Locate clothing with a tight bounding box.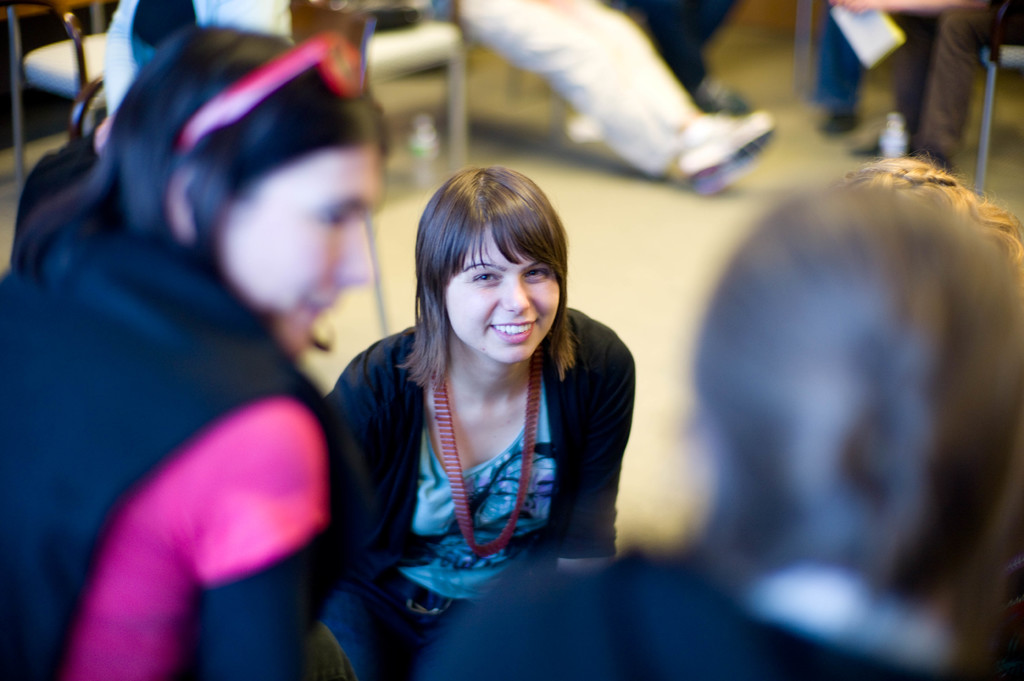
detection(0, 221, 371, 680).
